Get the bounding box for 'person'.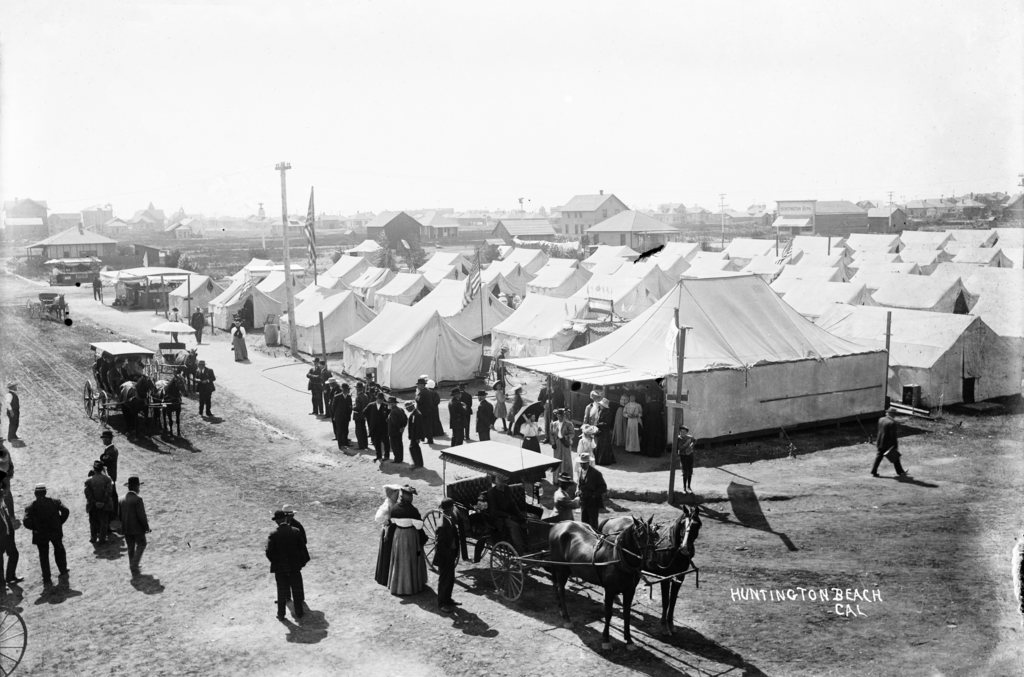
{"left": 592, "top": 398, "right": 611, "bottom": 453}.
